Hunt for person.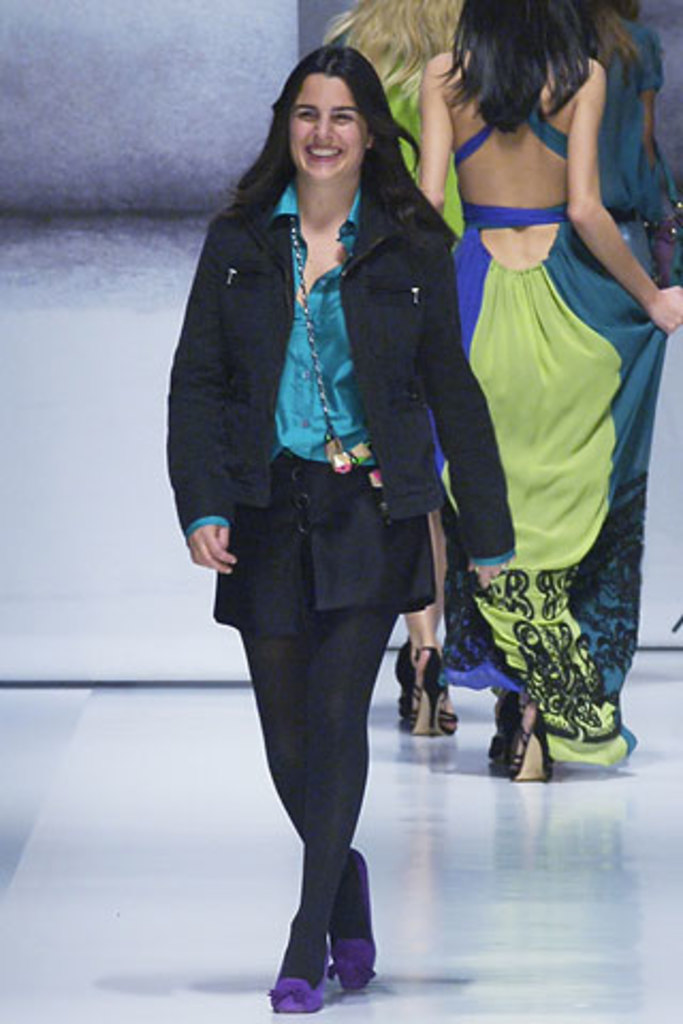
Hunted down at 320:0:470:736.
